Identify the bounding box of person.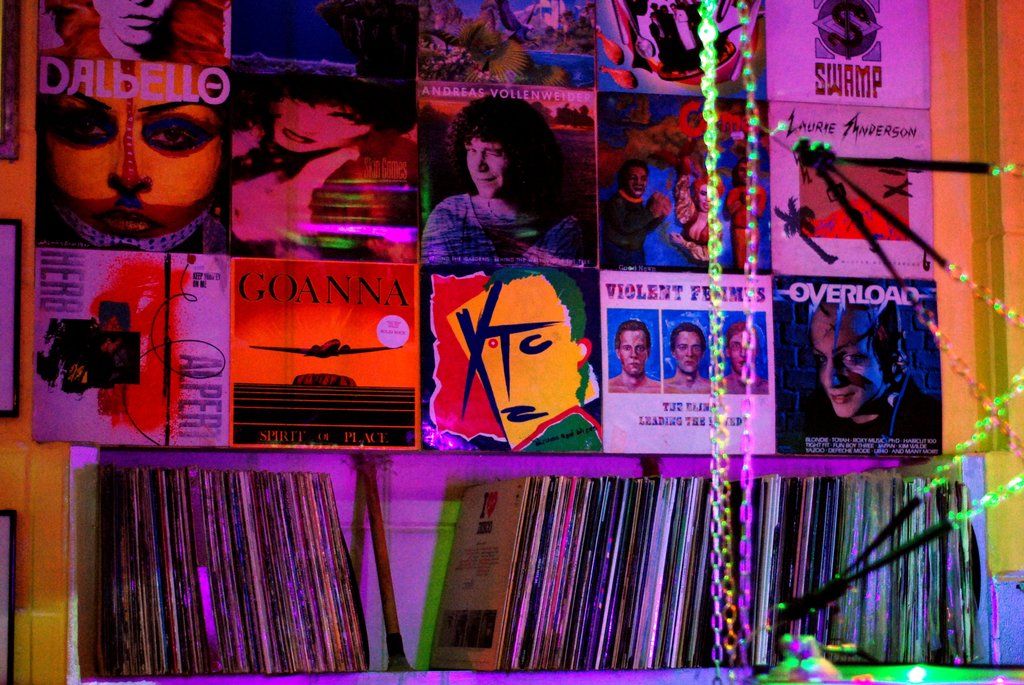
left=422, top=100, right=572, bottom=296.
